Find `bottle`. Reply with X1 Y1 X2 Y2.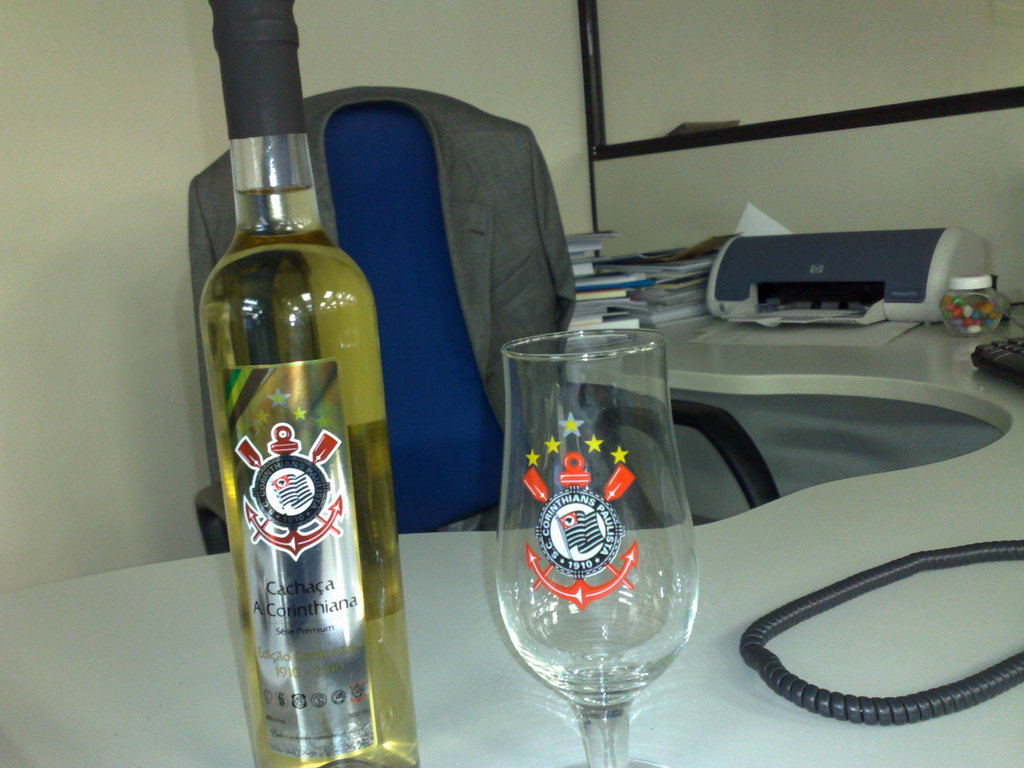
177 61 392 759.
